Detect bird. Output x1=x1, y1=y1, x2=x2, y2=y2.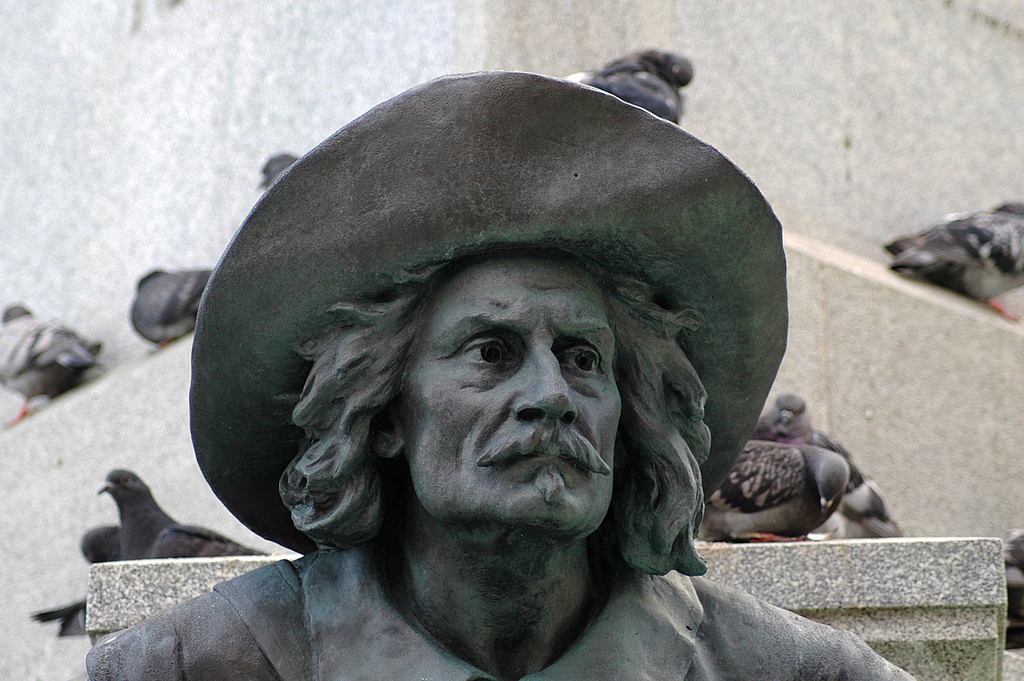
x1=76, y1=475, x2=251, y2=576.
